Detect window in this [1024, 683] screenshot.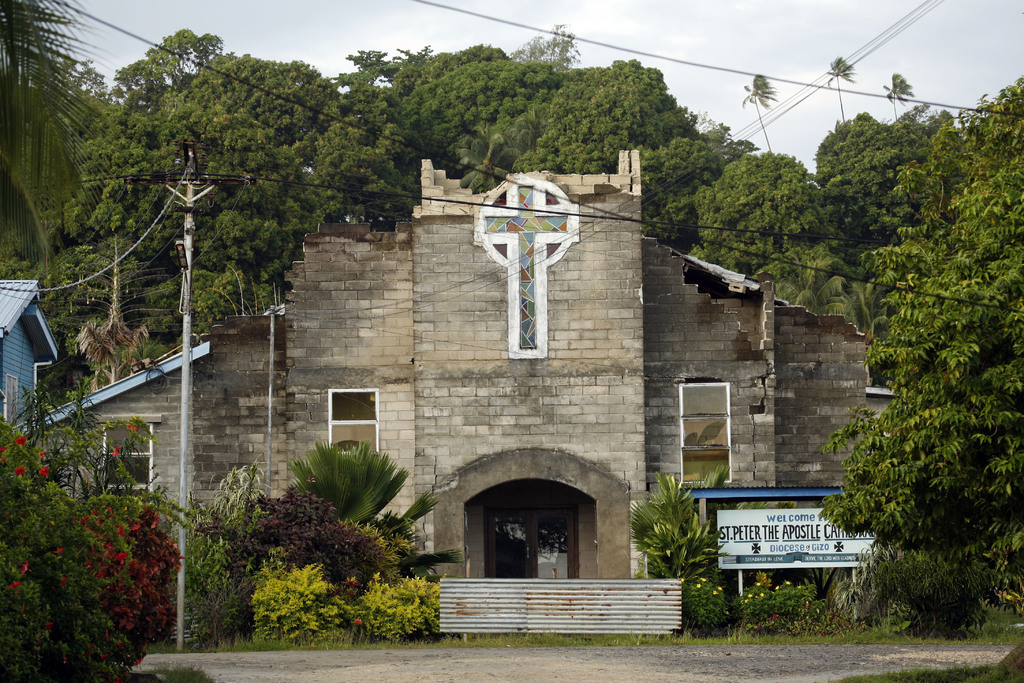
Detection: box=[99, 425, 152, 491].
